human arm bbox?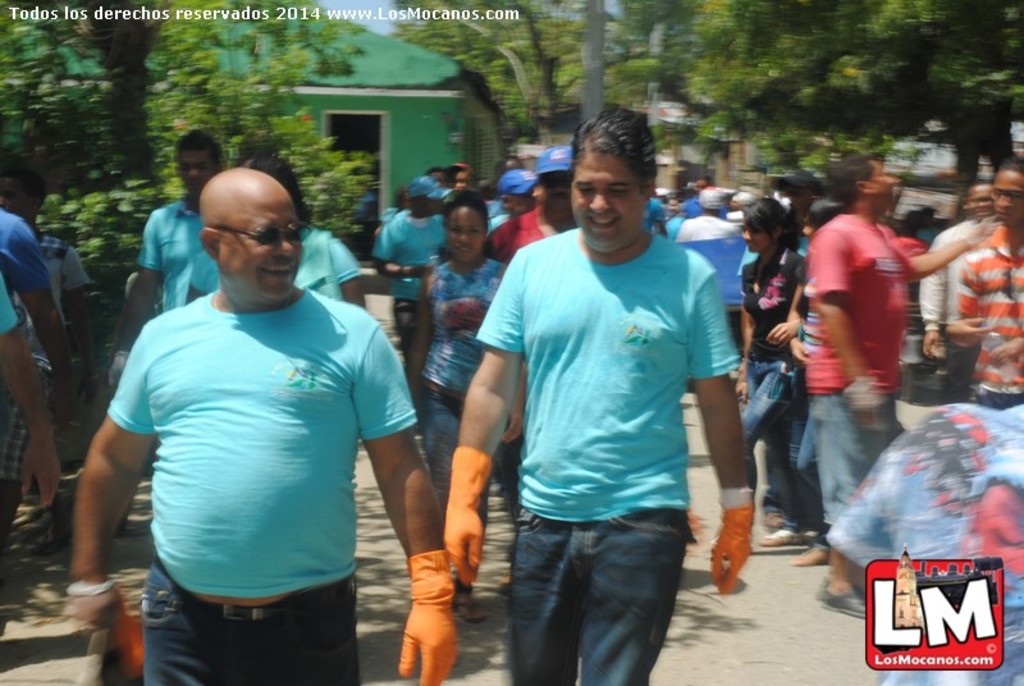
(x1=799, y1=229, x2=890, y2=429)
